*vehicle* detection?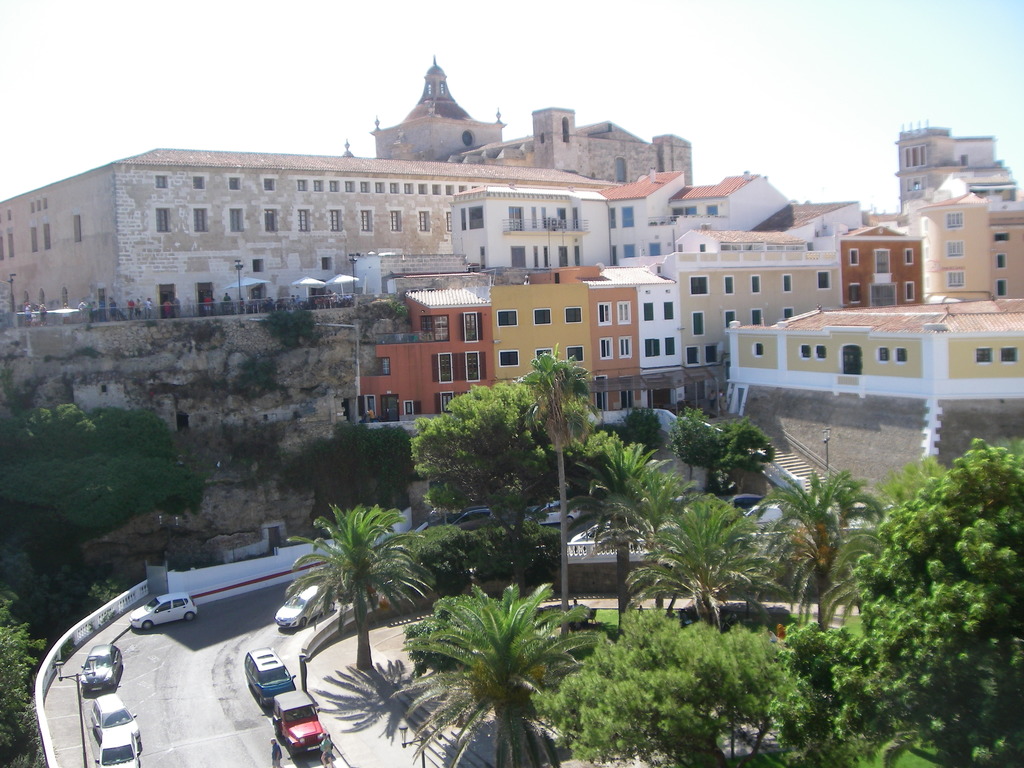
(x1=242, y1=646, x2=298, y2=708)
